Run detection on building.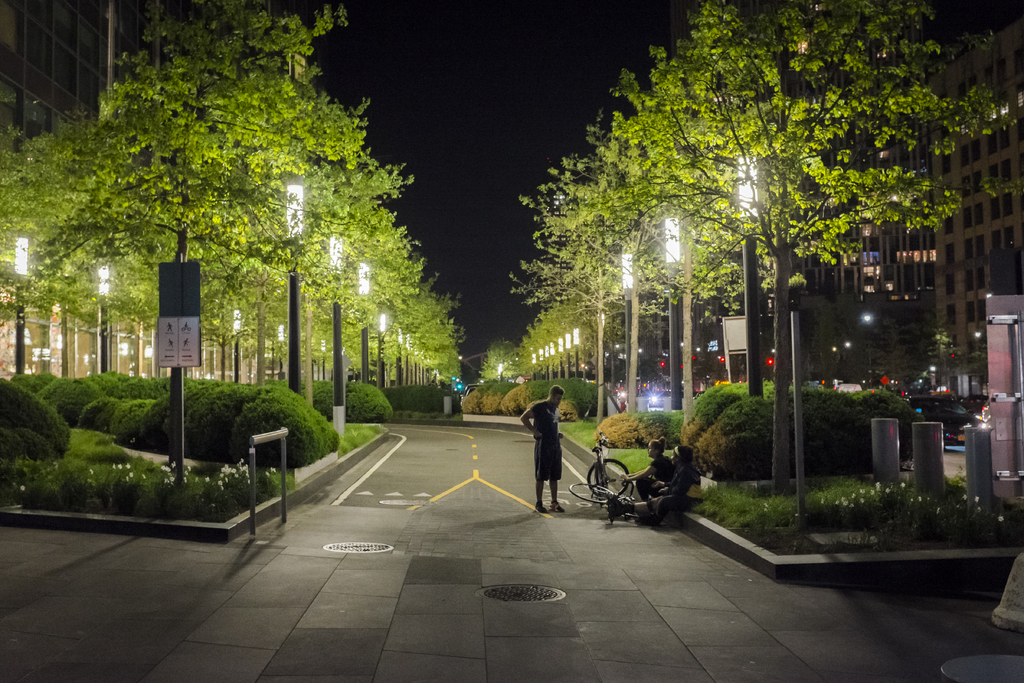
Result: 0,0,445,415.
